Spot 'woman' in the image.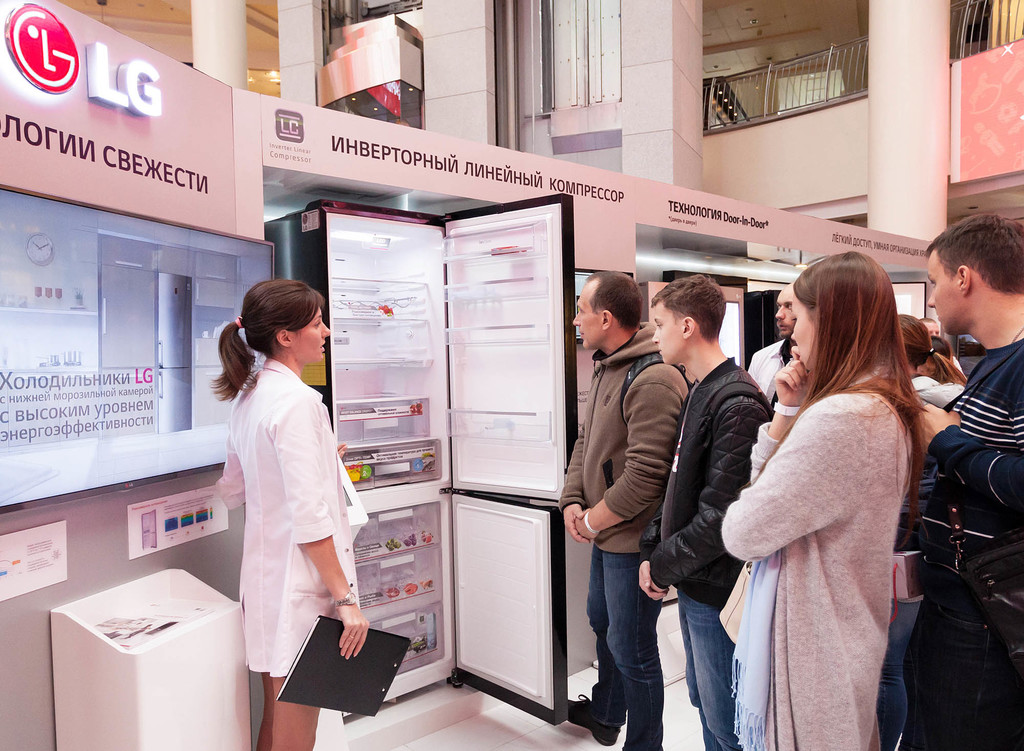
'woman' found at {"x1": 718, "y1": 245, "x2": 946, "y2": 745}.
